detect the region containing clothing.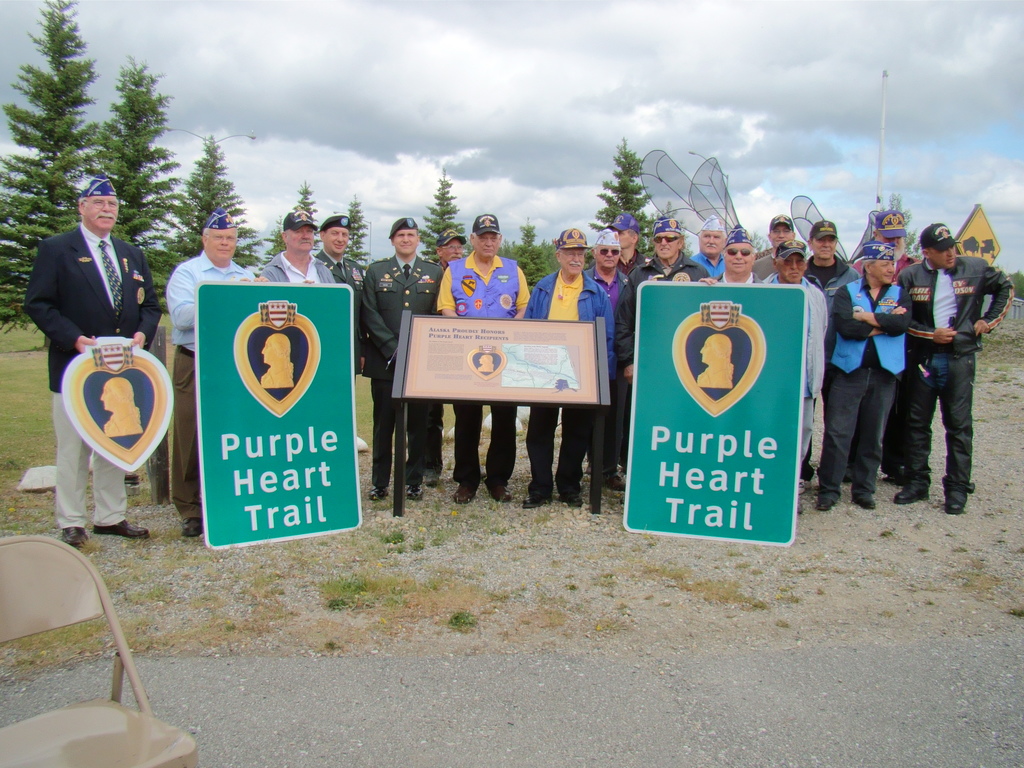
<box>441,255,535,477</box>.
